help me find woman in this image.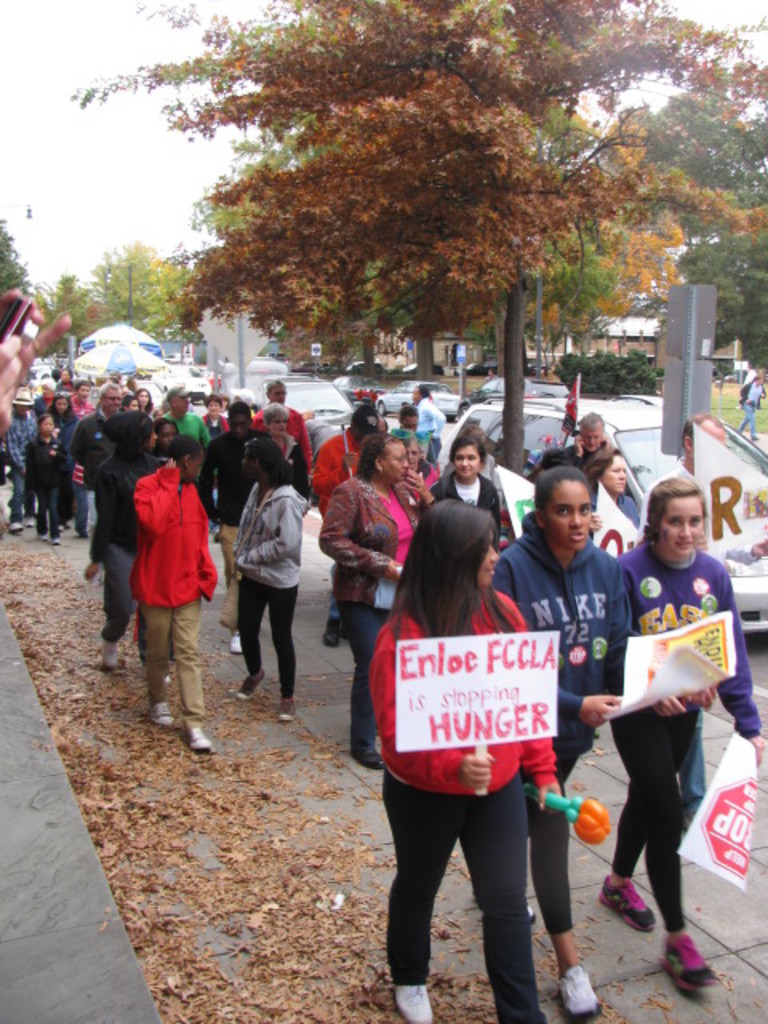
Found it: select_region(109, 379, 154, 427).
